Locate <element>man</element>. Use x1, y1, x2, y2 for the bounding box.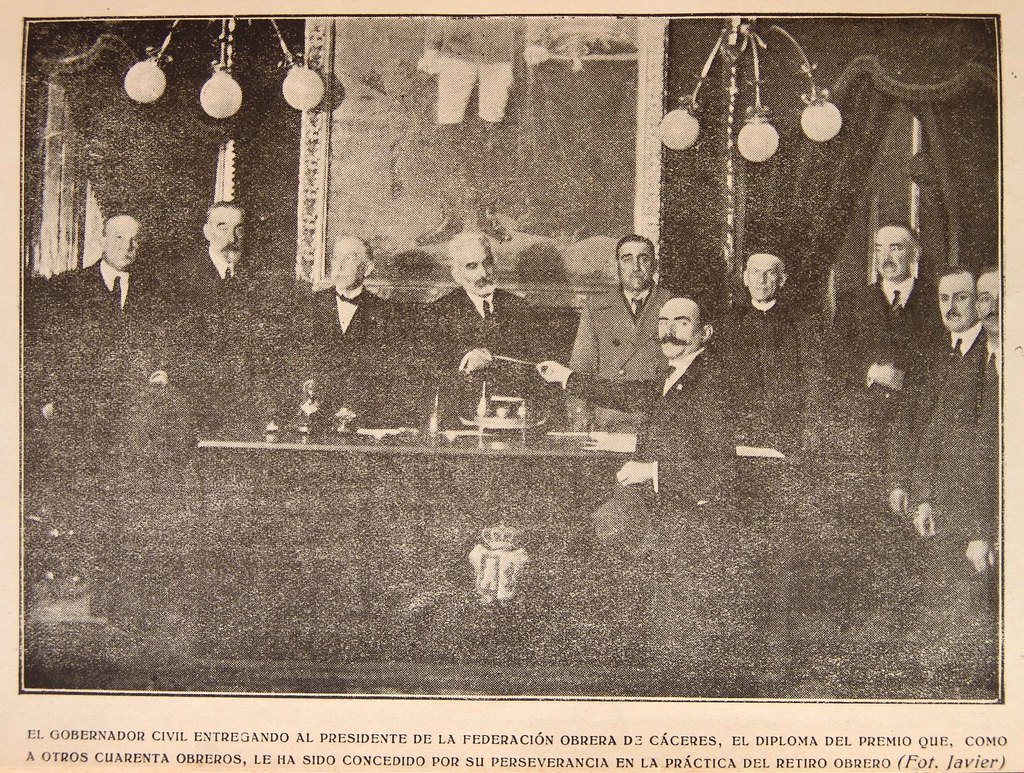
197, 200, 248, 290.
